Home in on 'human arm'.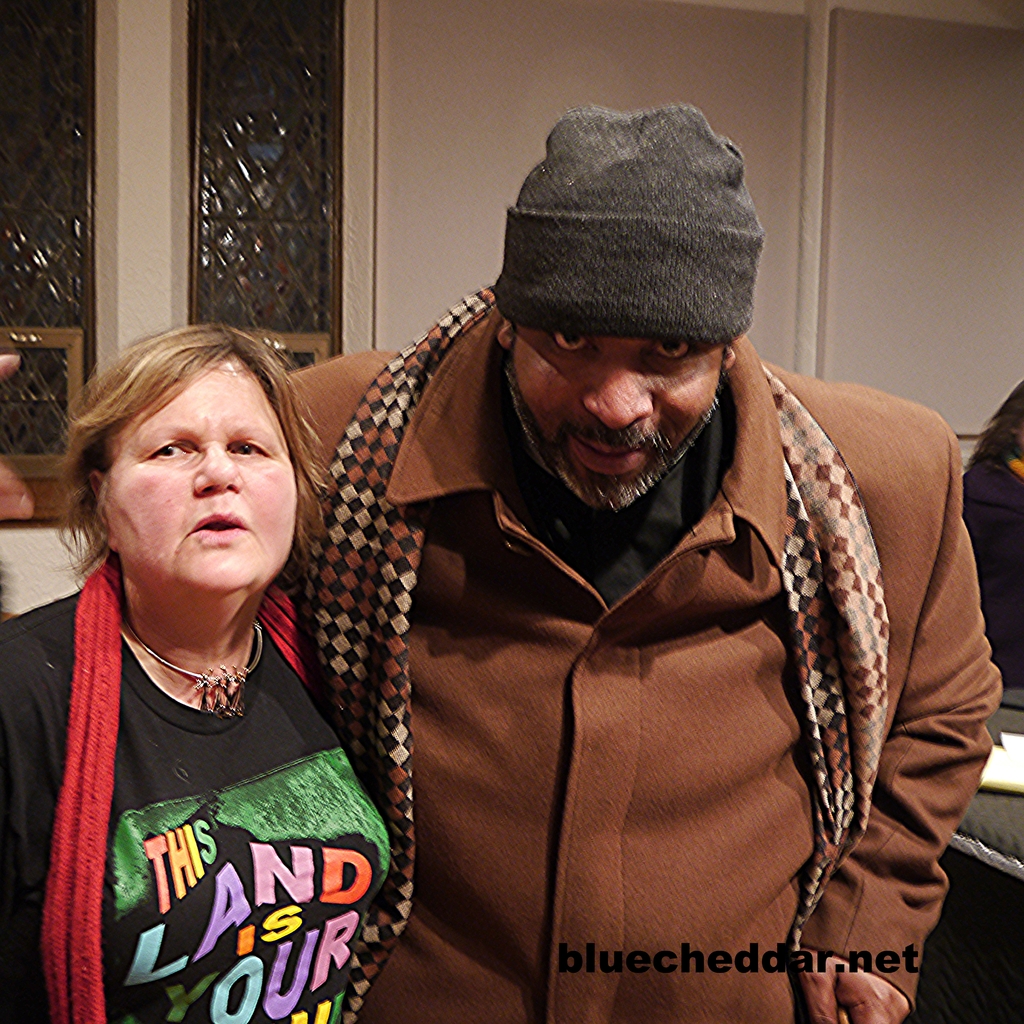
Homed in at pyautogui.locateOnScreen(0, 636, 56, 1023).
